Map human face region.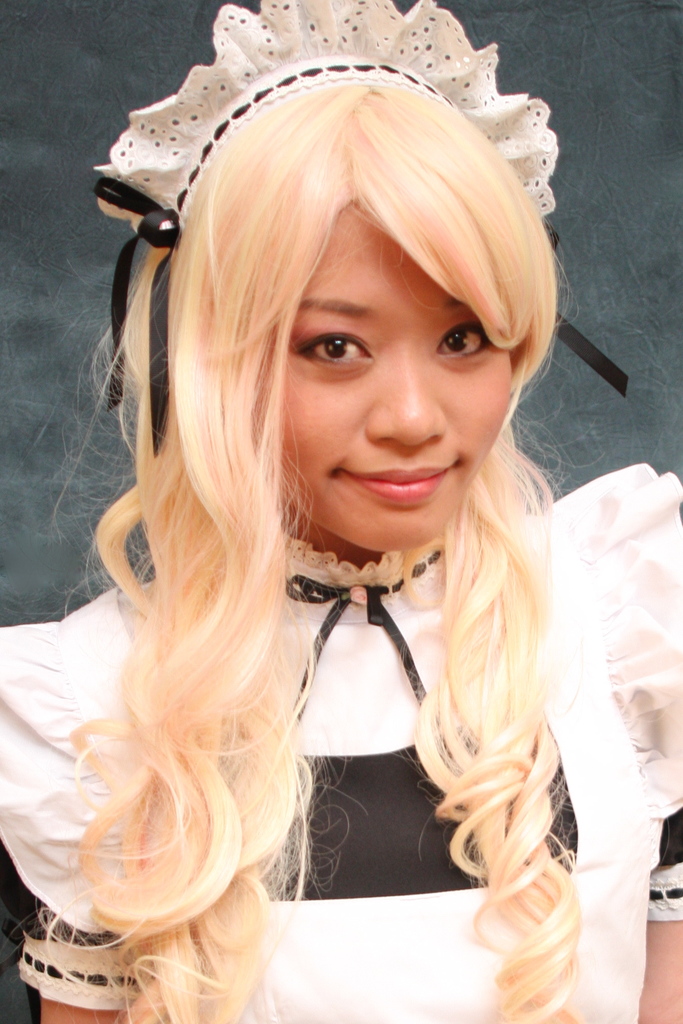
Mapped to x1=247, y1=202, x2=514, y2=554.
